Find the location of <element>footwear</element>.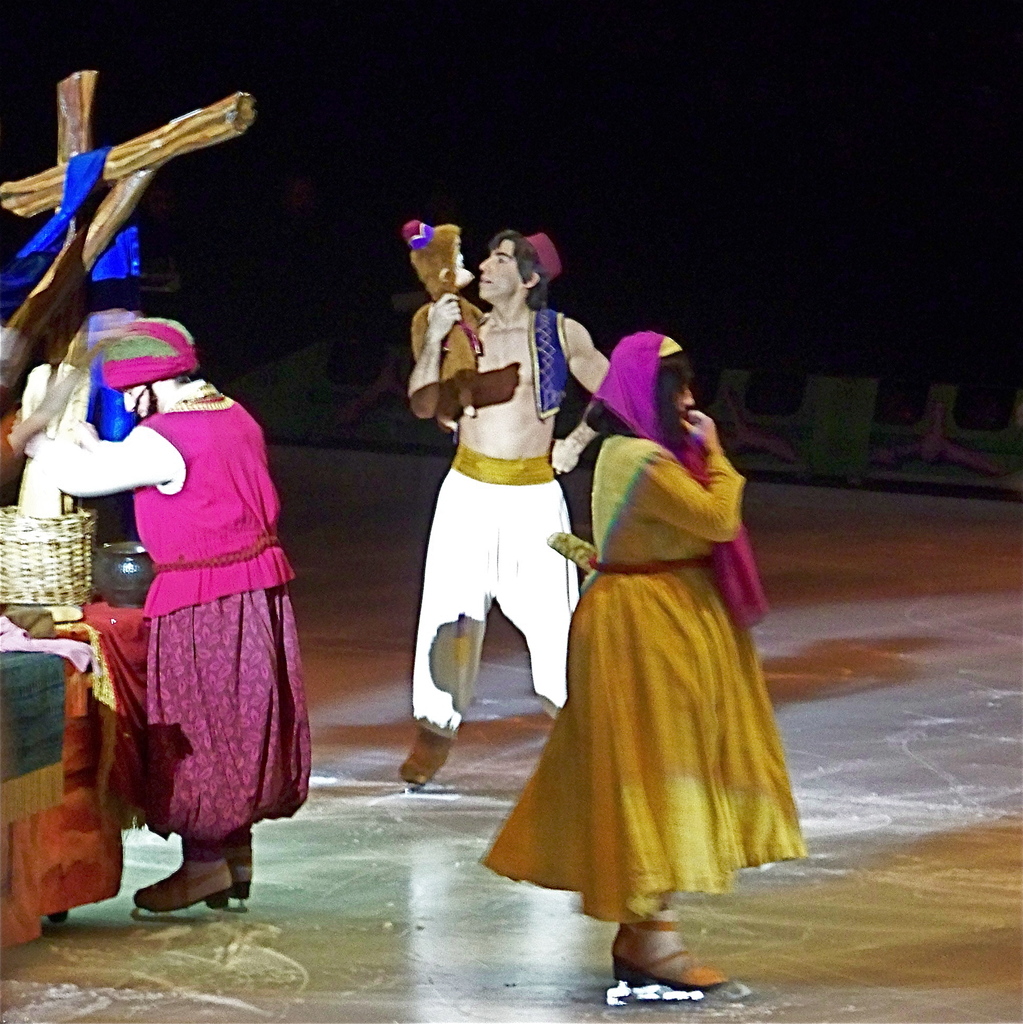
Location: BBox(115, 849, 236, 941).
